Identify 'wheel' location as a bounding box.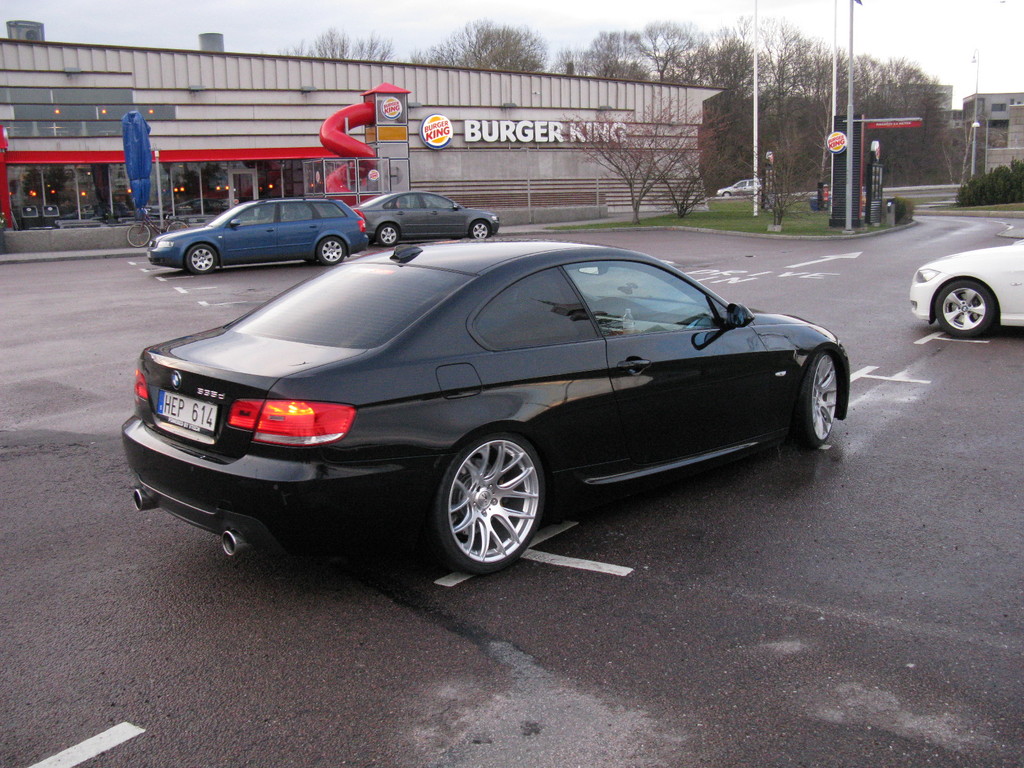
(x1=129, y1=225, x2=149, y2=250).
